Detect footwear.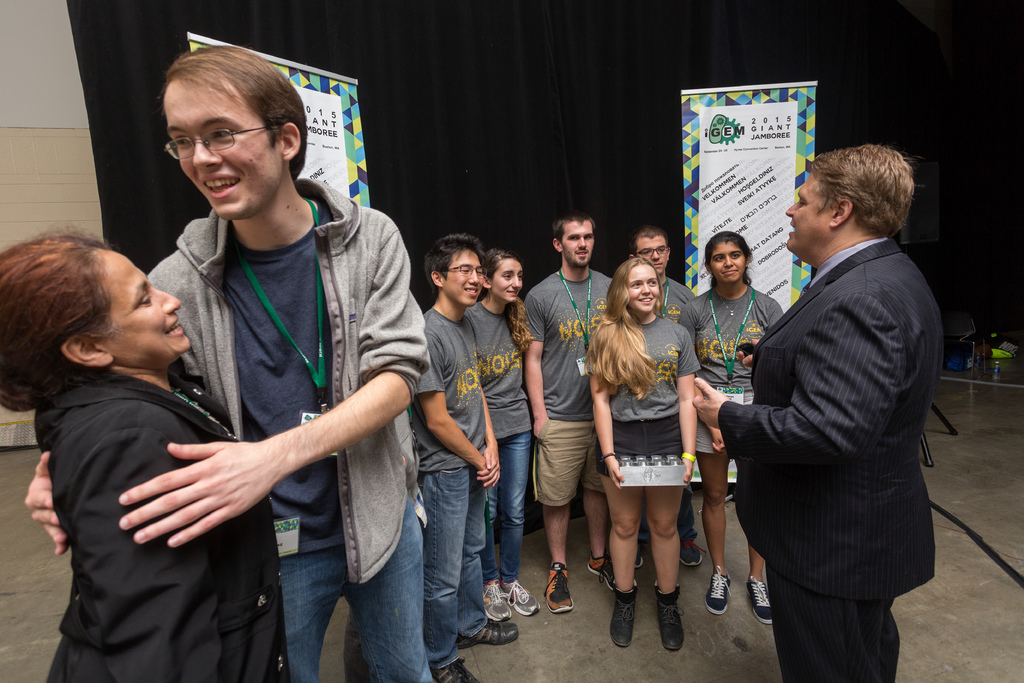
Detected at Rect(542, 558, 572, 613).
